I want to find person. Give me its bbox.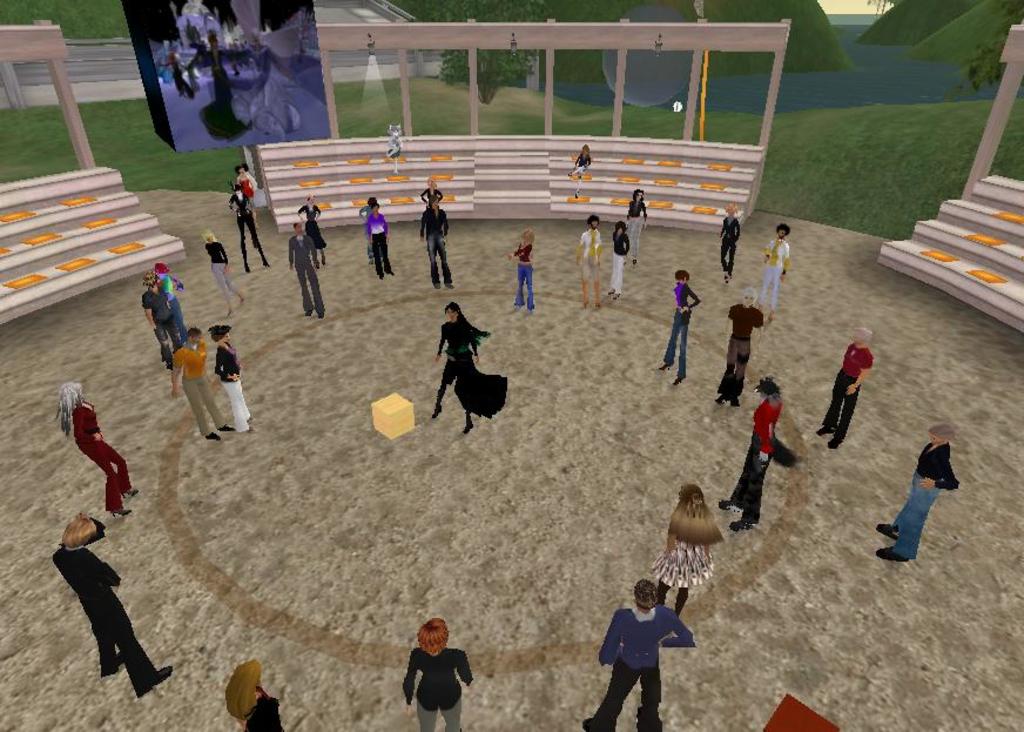
{"x1": 167, "y1": 328, "x2": 236, "y2": 449}.
